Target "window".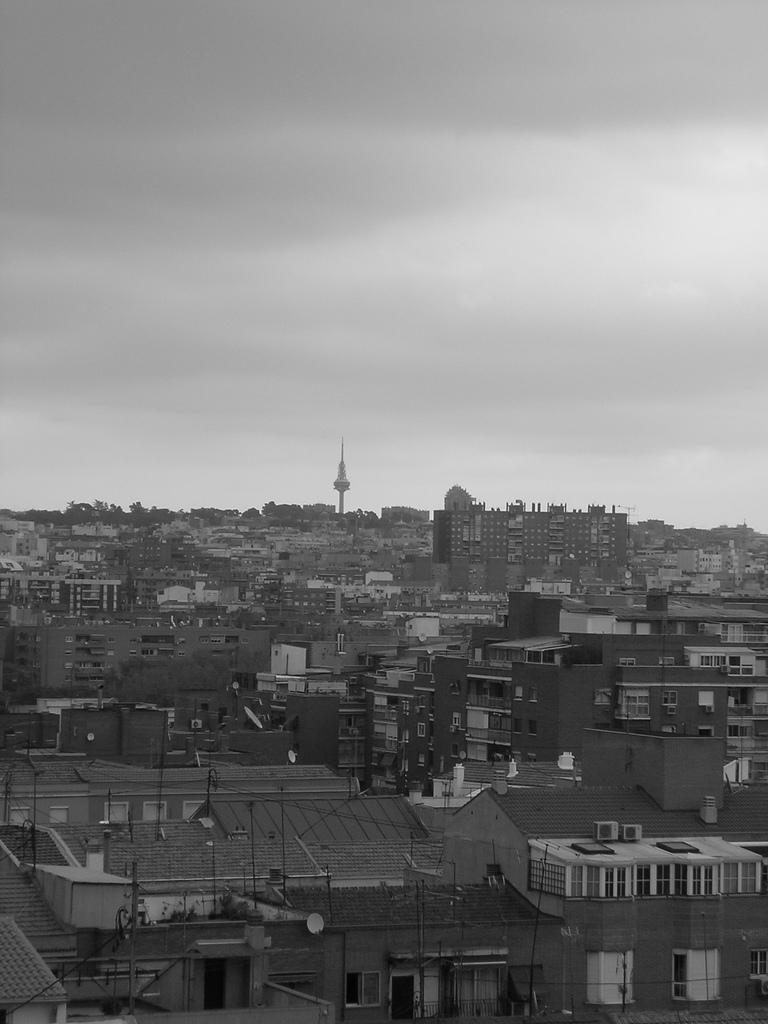
Target region: bbox=[387, 974, 419, 1023].
